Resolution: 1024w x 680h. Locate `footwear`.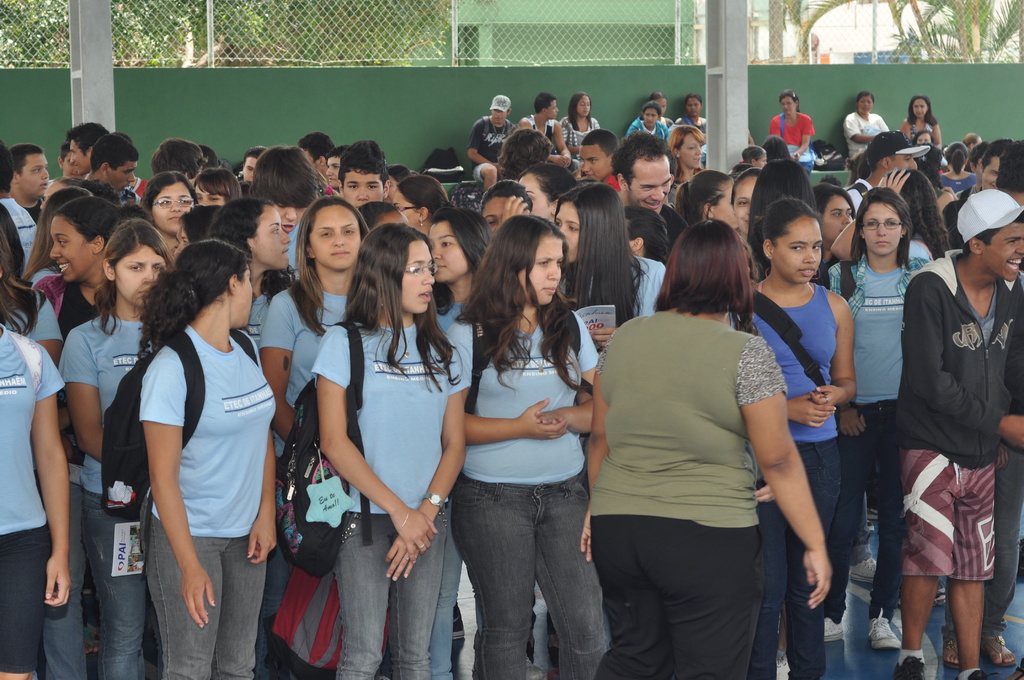
<bbox>526, 654, 545, 679</bbox>.
